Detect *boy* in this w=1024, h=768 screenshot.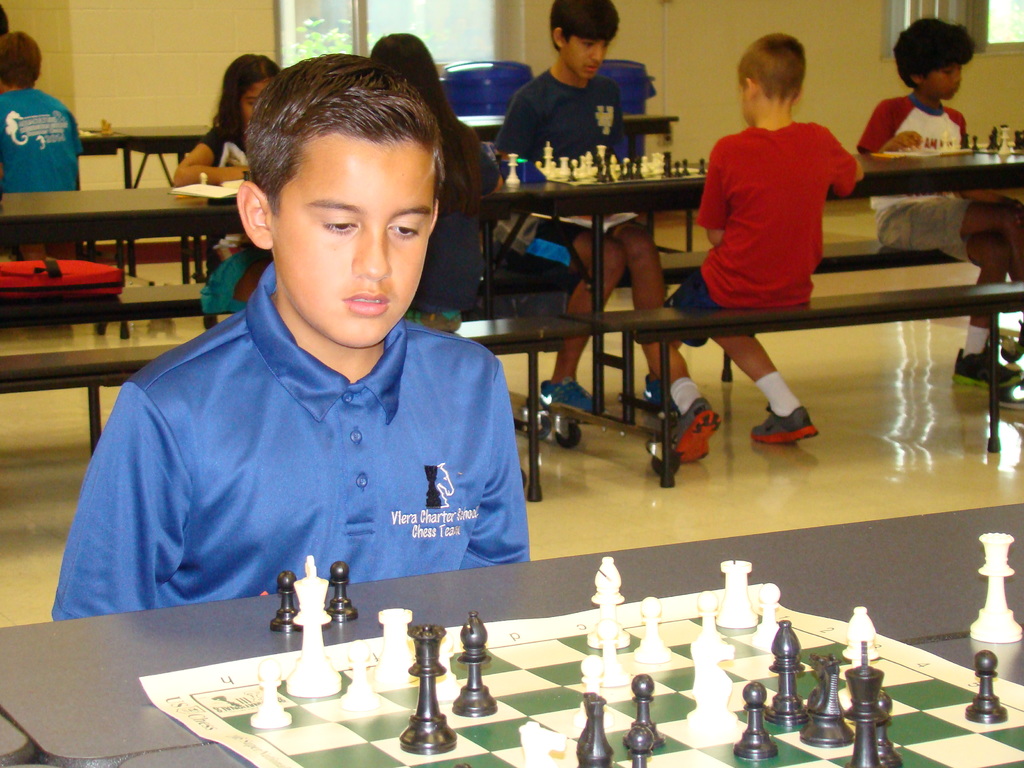
Detection: box=[495, 0, 677, 420].
